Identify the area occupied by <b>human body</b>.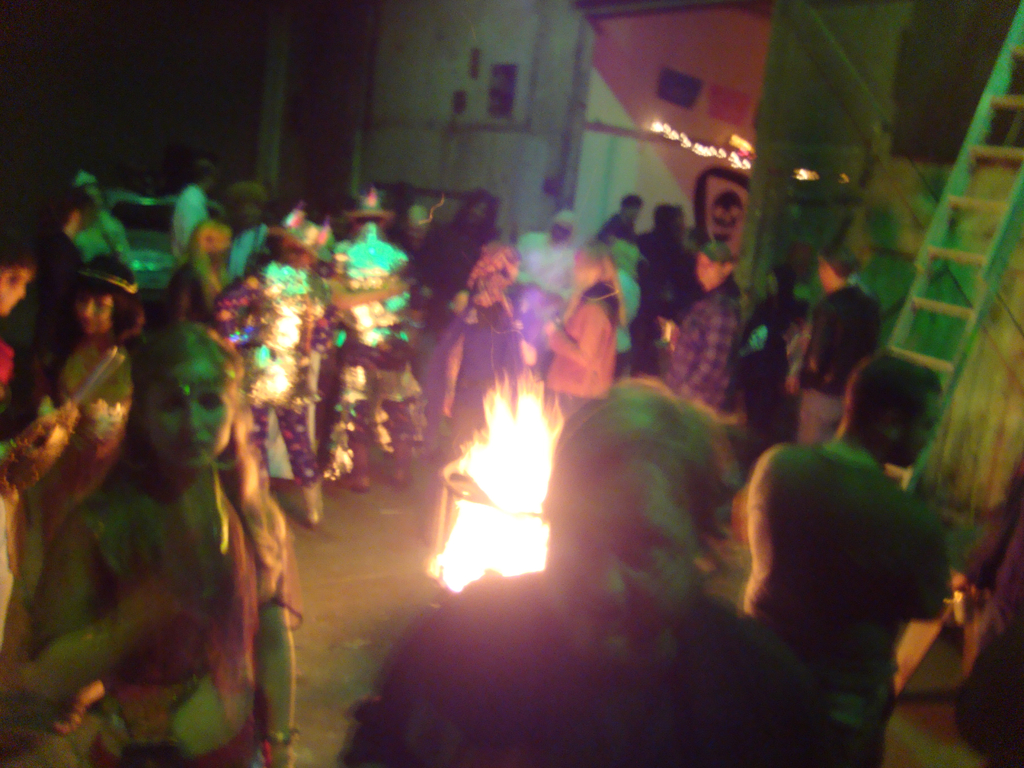
Area: [x1=670, y1=248, x2=739, y2=413].
